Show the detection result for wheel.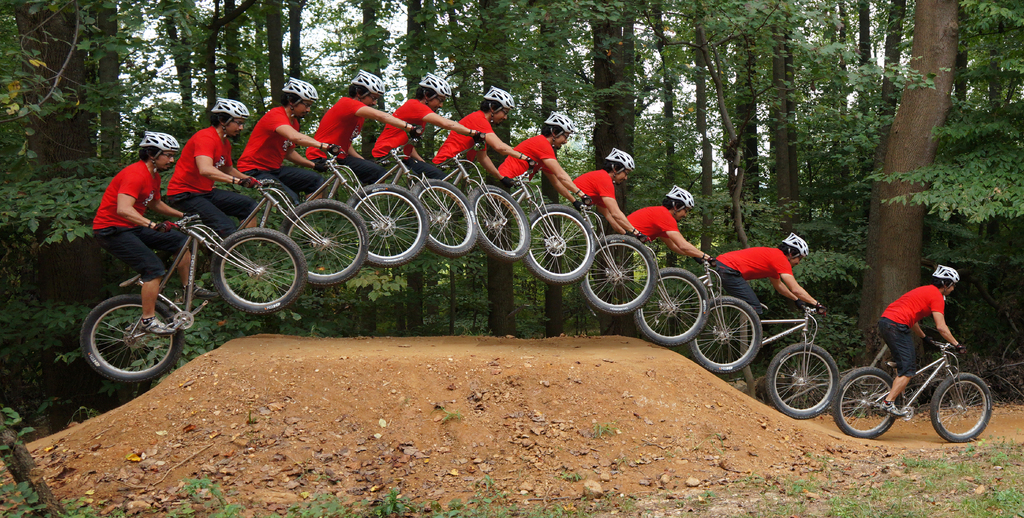
[left=927, top=373, right=993, bottom=442].
